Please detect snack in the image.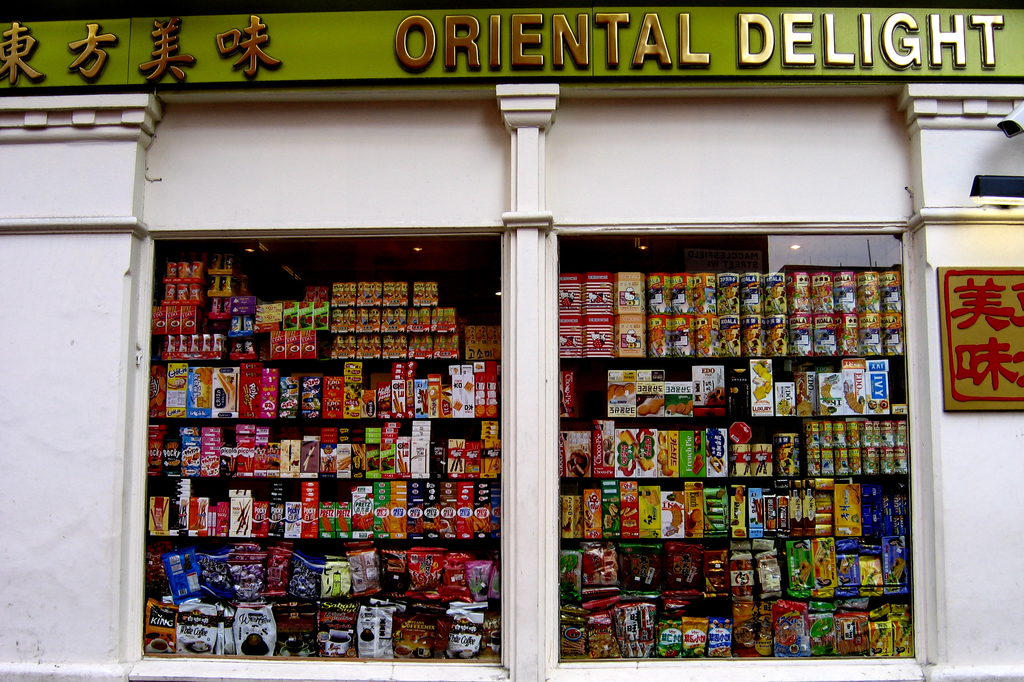
bbox=[733, 492, 741, 501].
